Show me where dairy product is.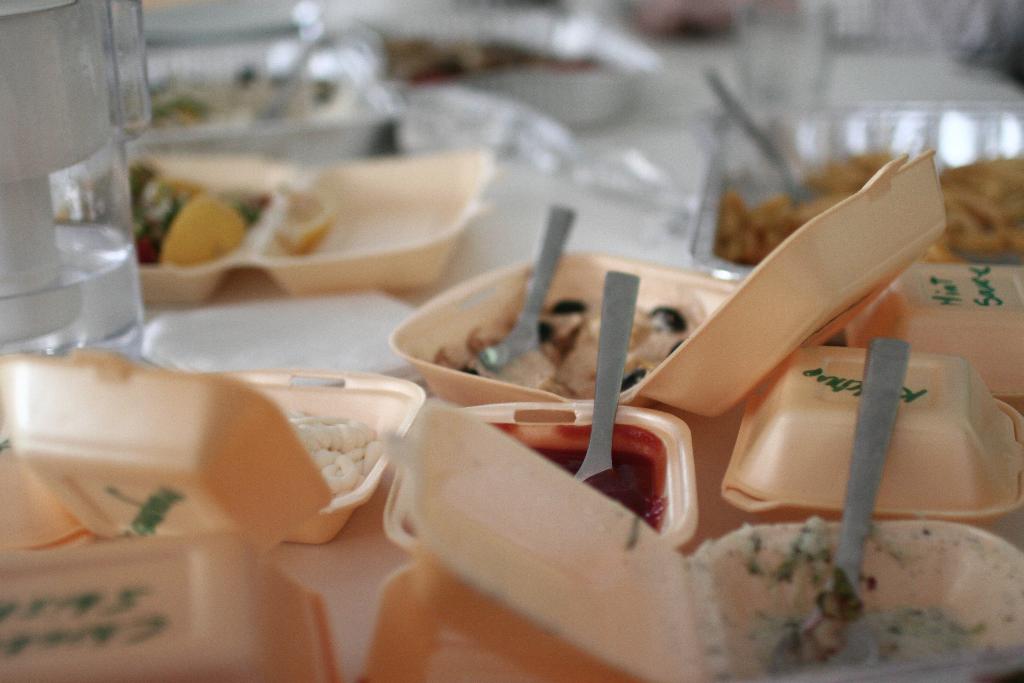
dairy product is at (291,409,383,499).
